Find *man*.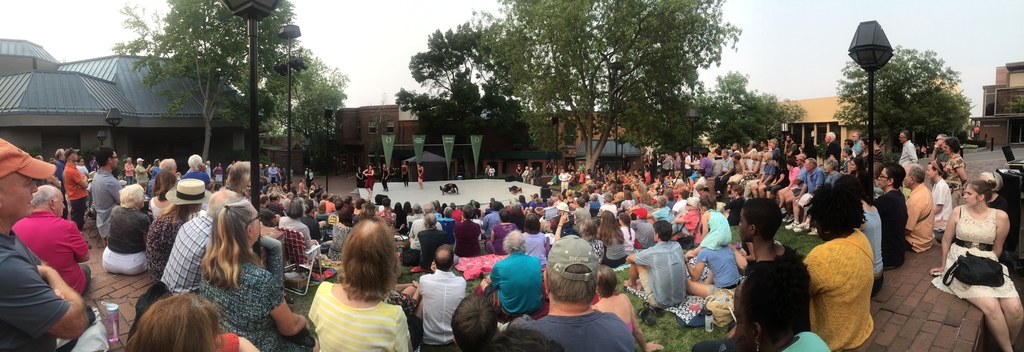
(left=134, top=158, right=150, bottom=196).
